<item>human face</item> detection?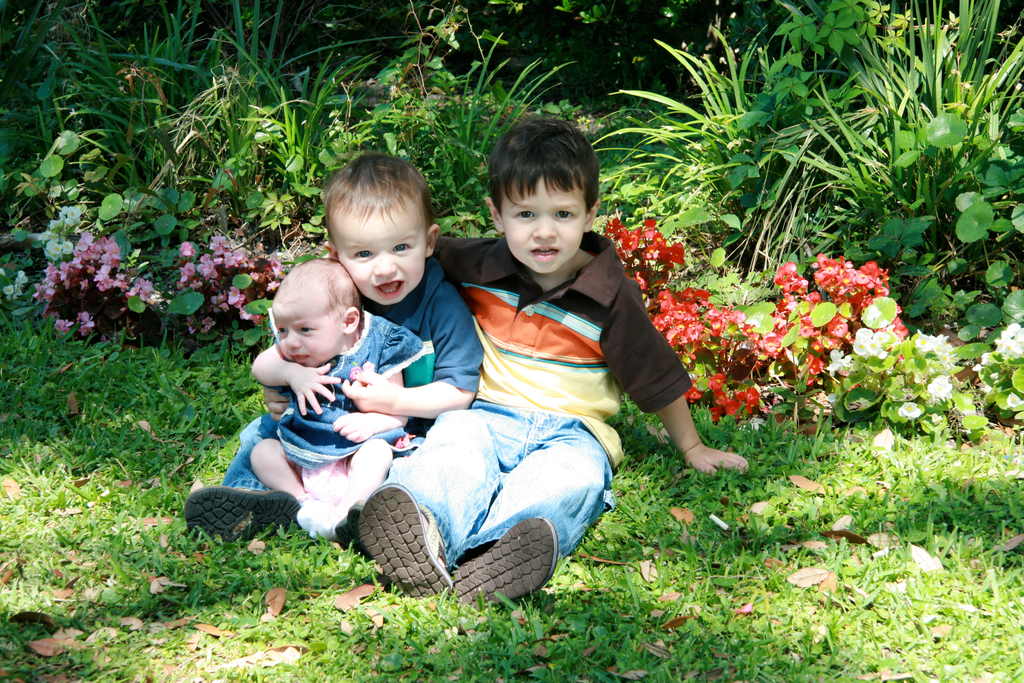
332:203:424:307
